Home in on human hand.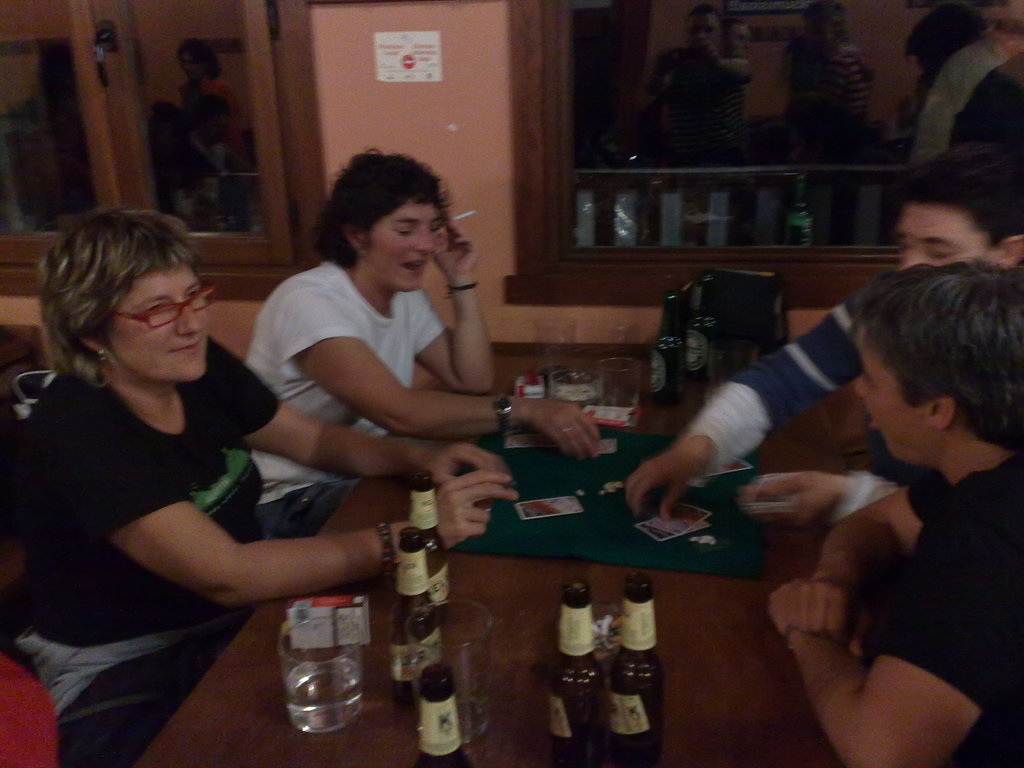
Homed in at {"x1": 626, "y1": 449, "x2": 697, "y2": 522}.
